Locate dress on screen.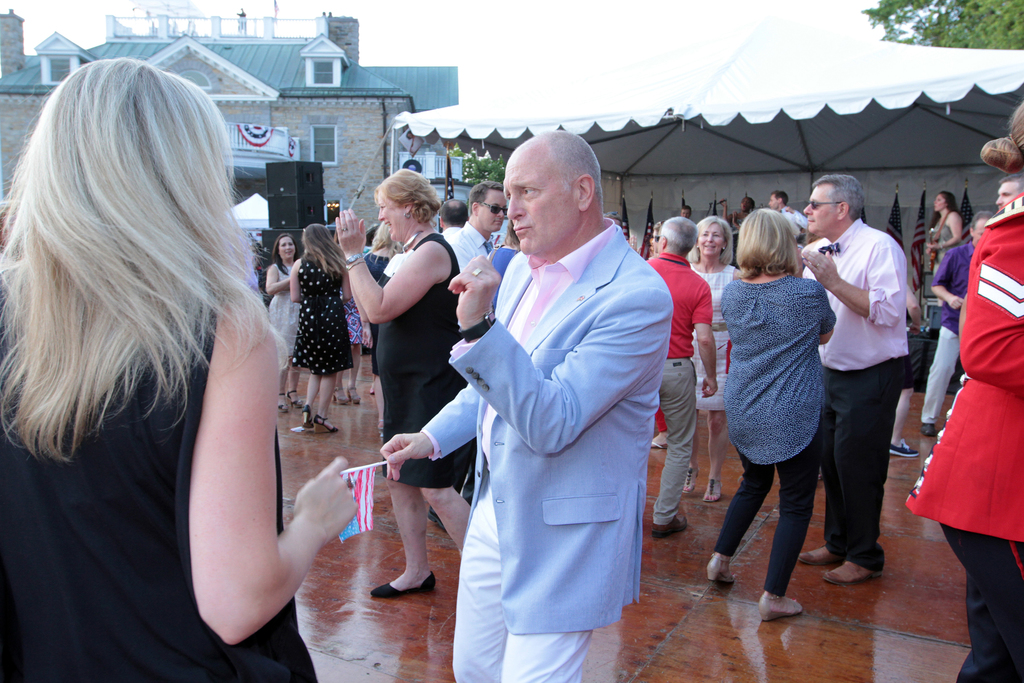
On screen at rect(369, 231, 477, 488).
